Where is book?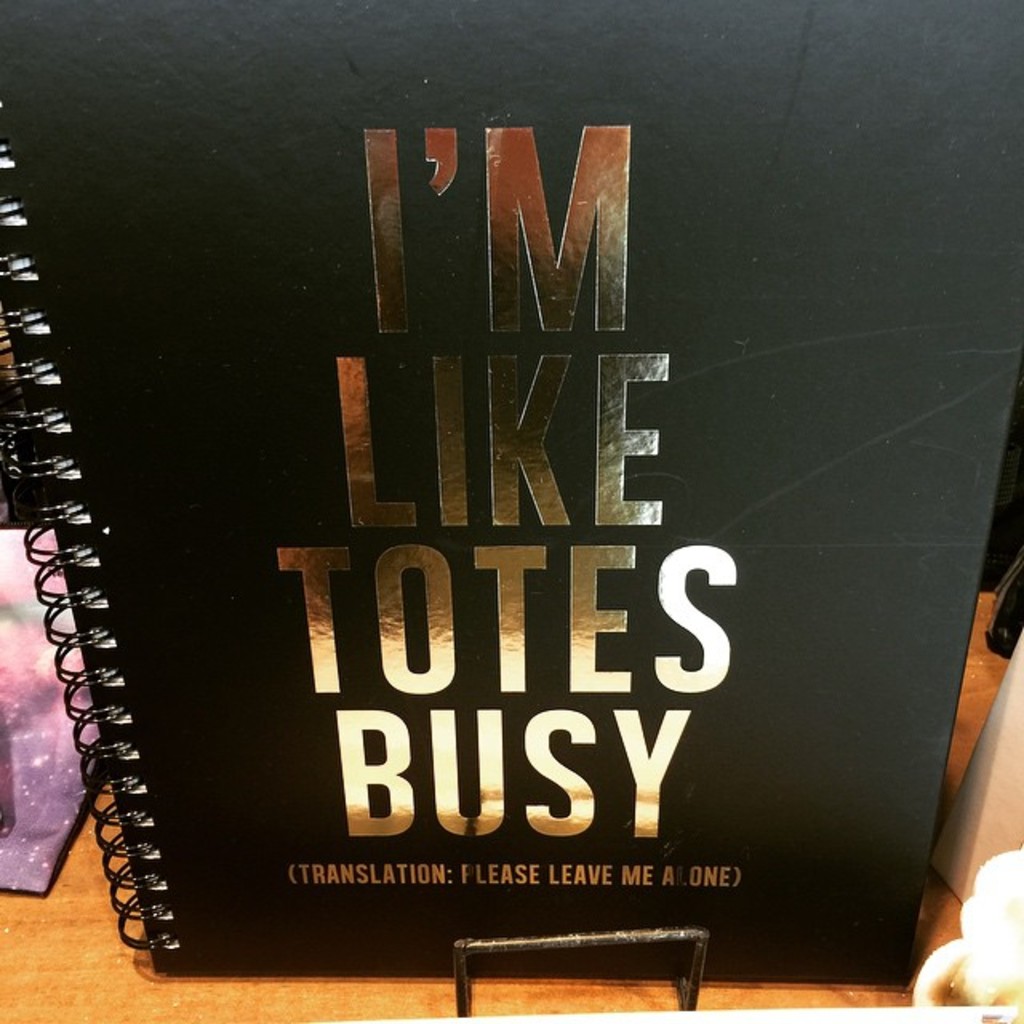
region(78, 0, 1023, 1023).
